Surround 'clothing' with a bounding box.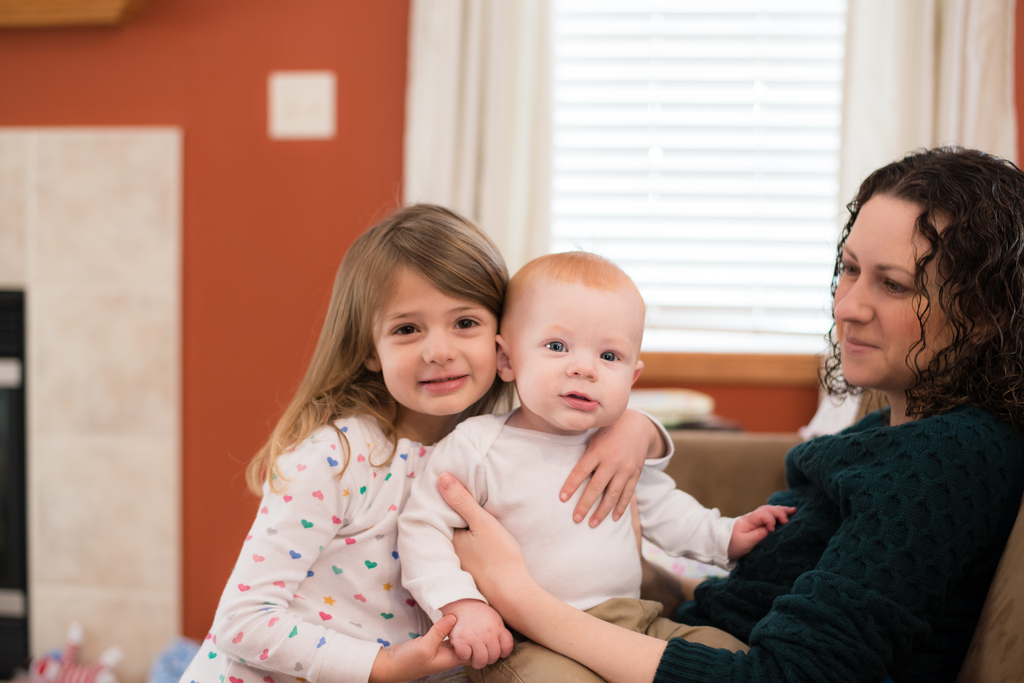
<region>662, 398, 1012, 680</region>.
